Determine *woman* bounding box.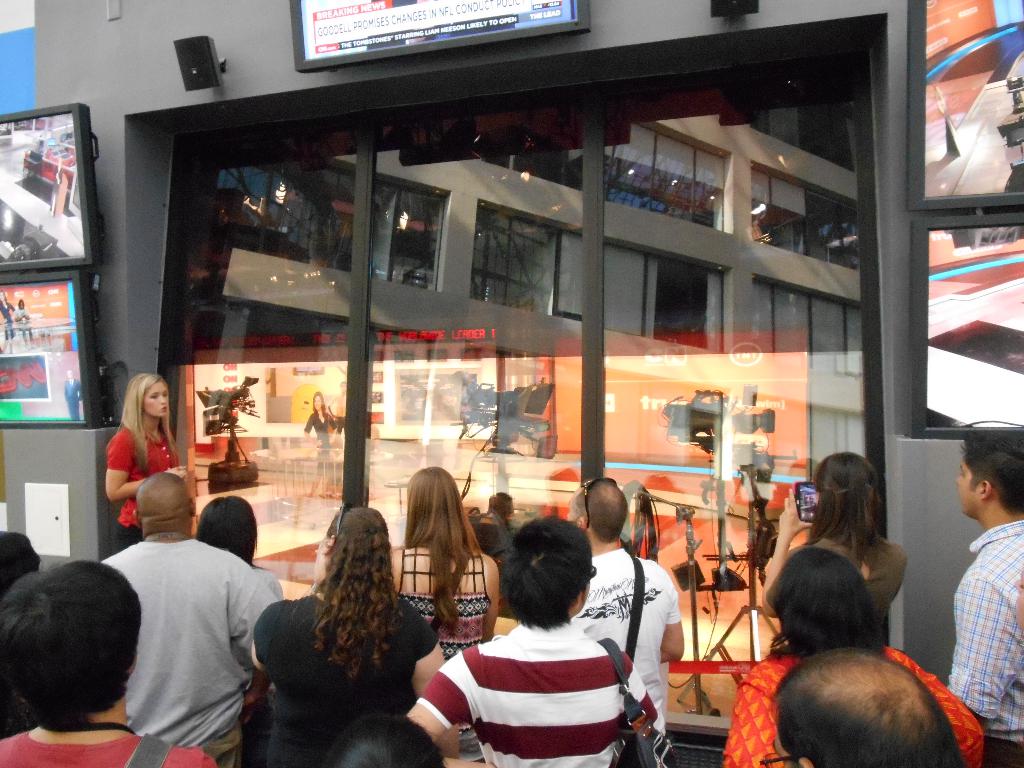
Determined: {"x1": 383, "y1": 462, "x2": 502, "y2": 764}.
